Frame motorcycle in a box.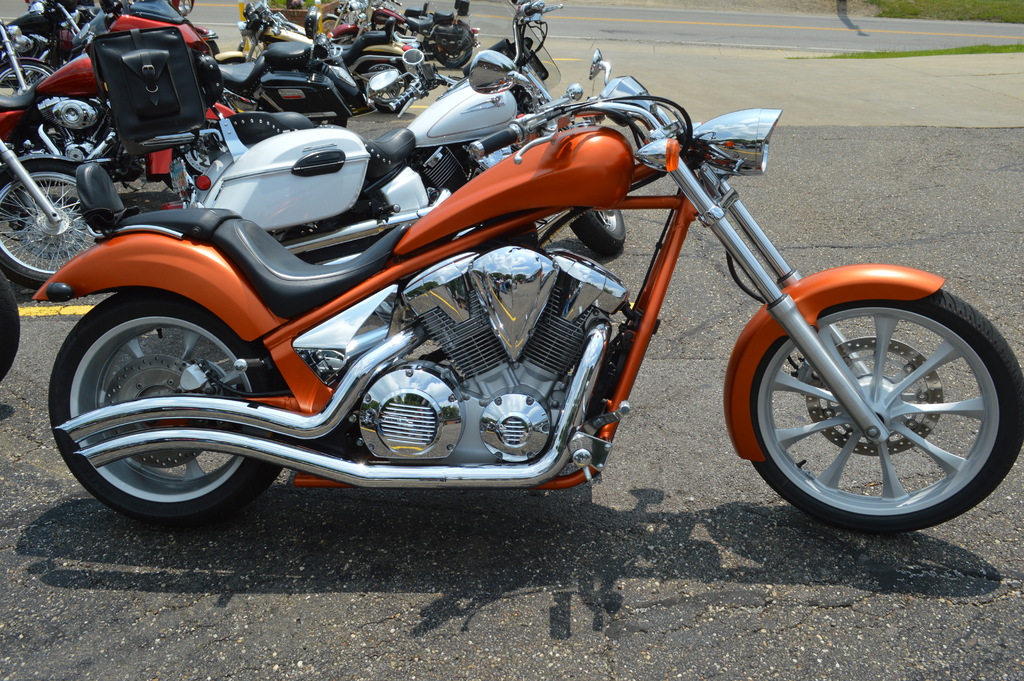
328, 0, 476, 69.
